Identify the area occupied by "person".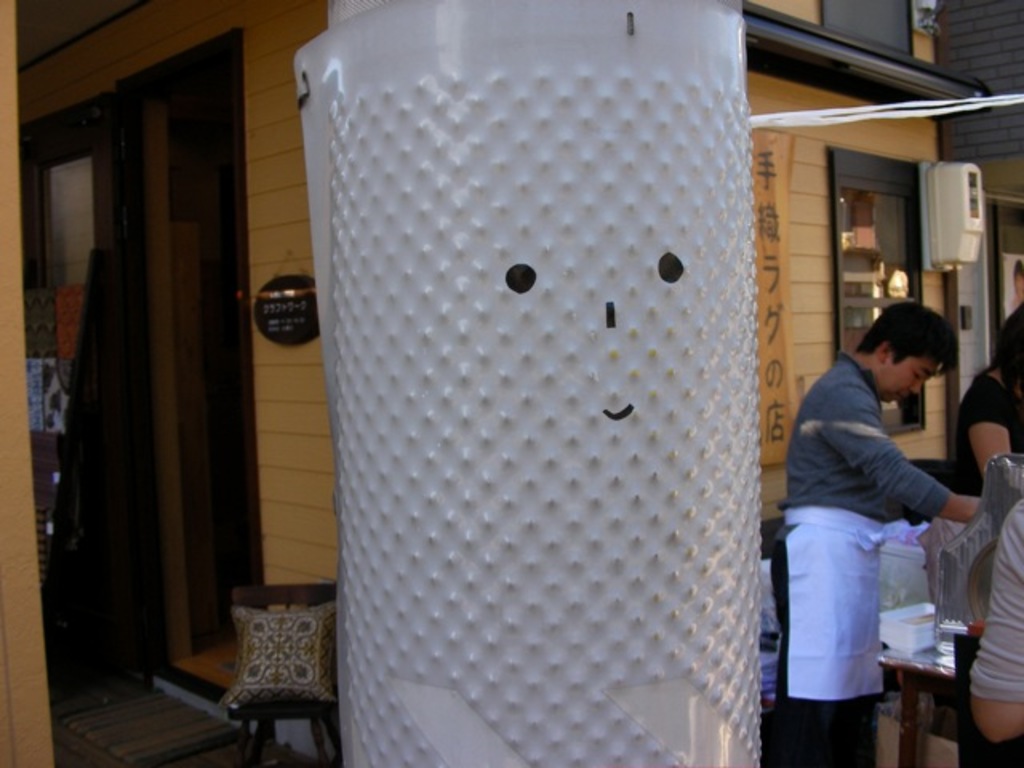
Area: box=[954, 302, 1022, 498].
